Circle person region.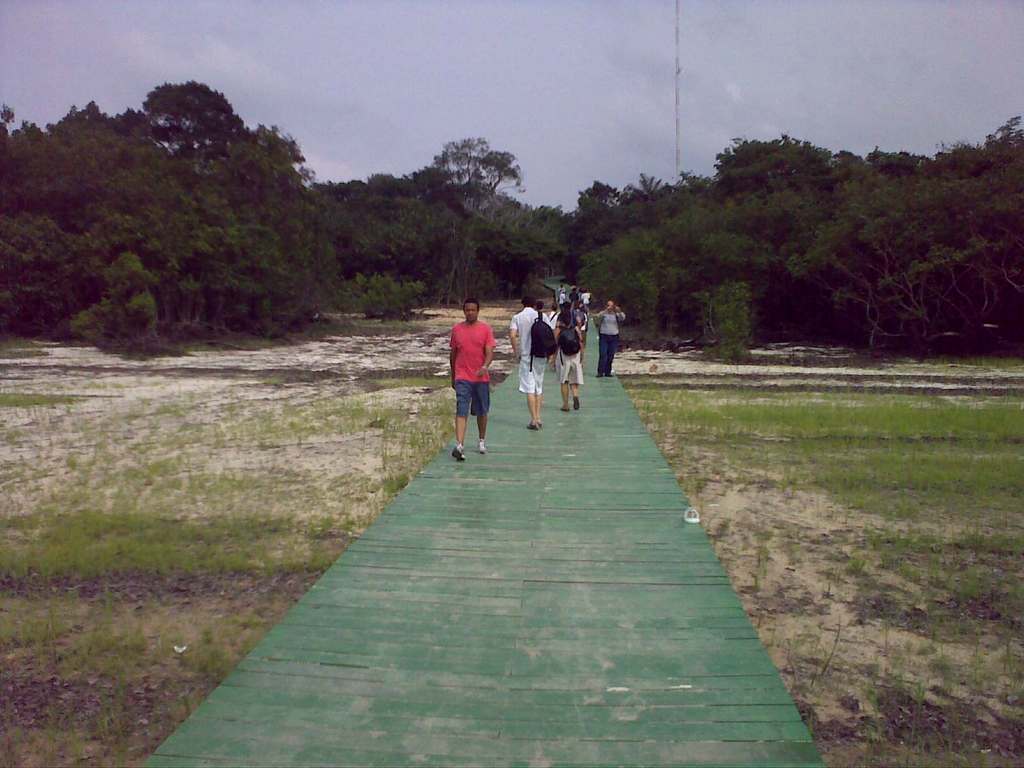
Region: bbox=(556, 285, 565, 292).
